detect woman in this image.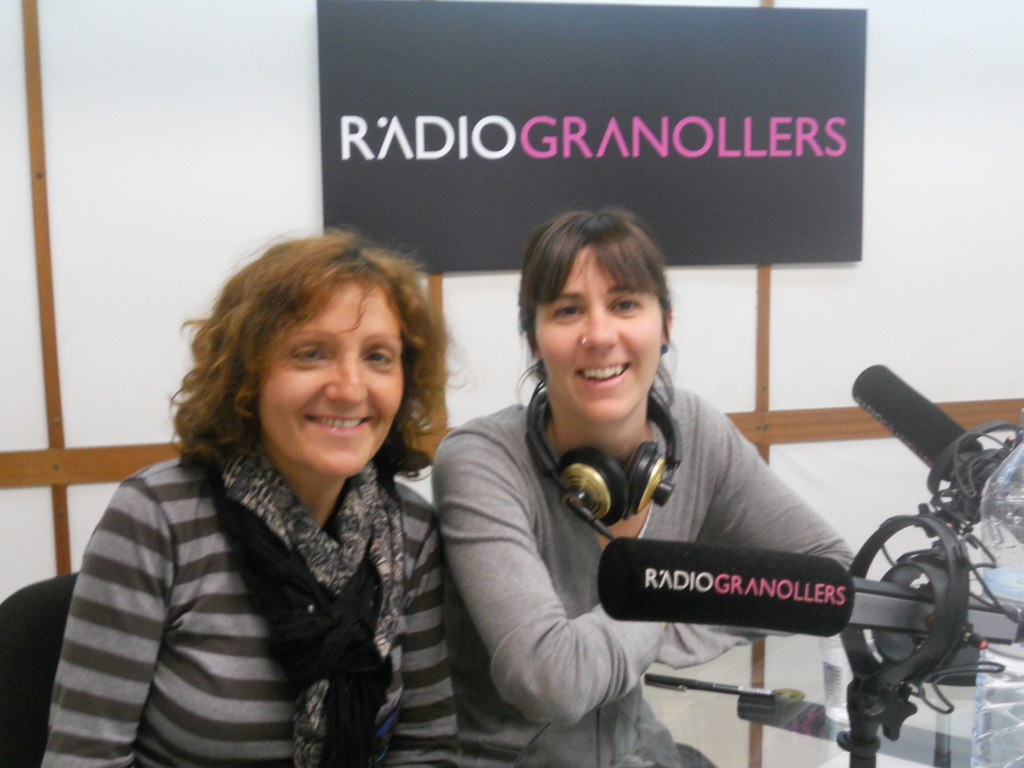
Detection: x1=36, y1=232, x2=493, y2=767.
